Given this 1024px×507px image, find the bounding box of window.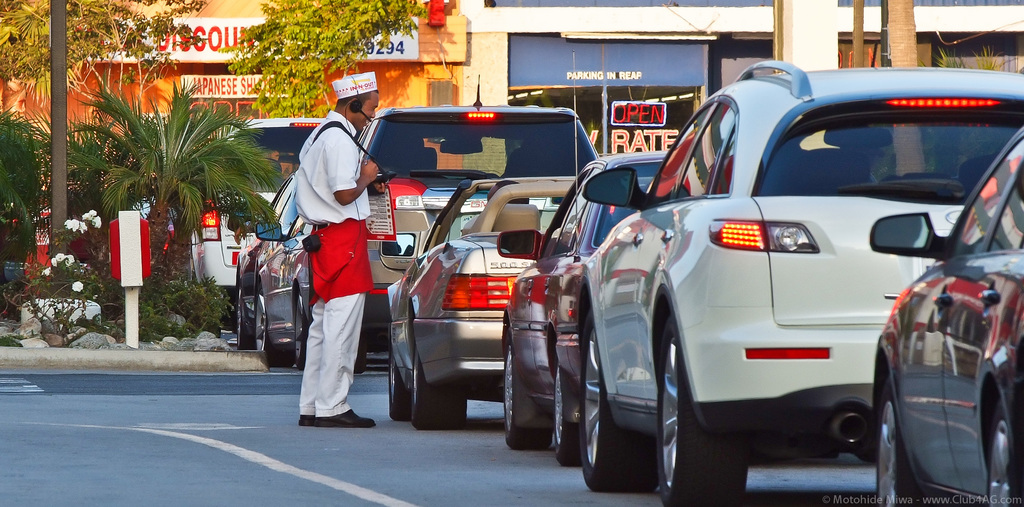
locate(641, 106, 712, 206).
